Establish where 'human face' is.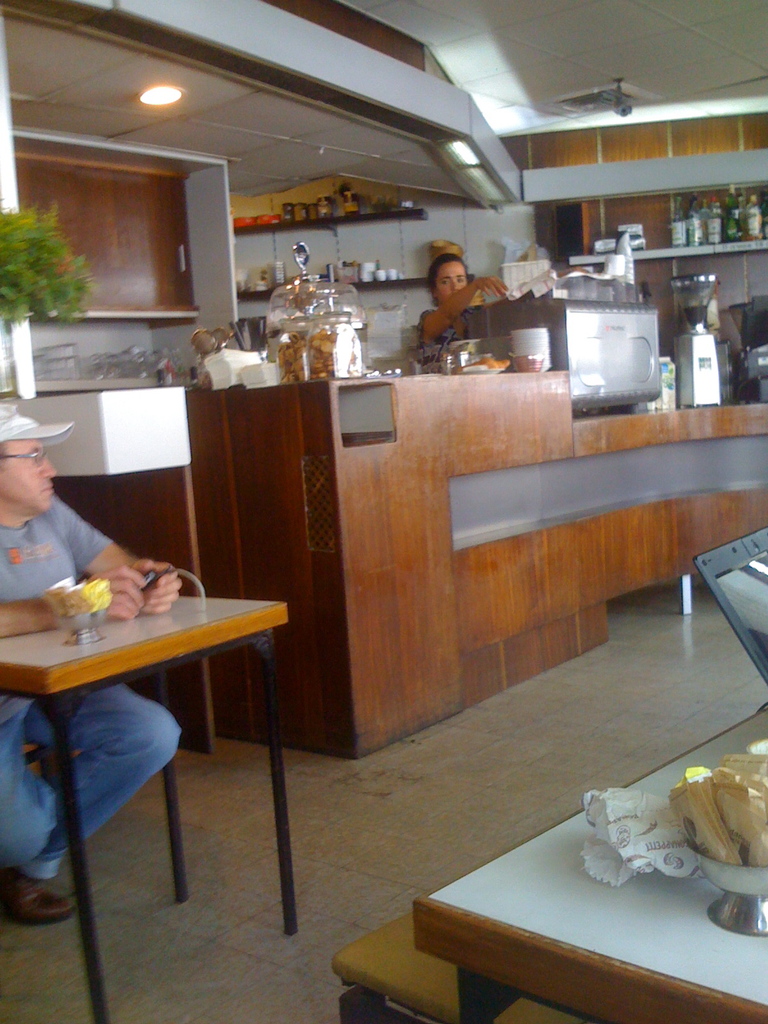
Established at (0, 442, 58, 515).
